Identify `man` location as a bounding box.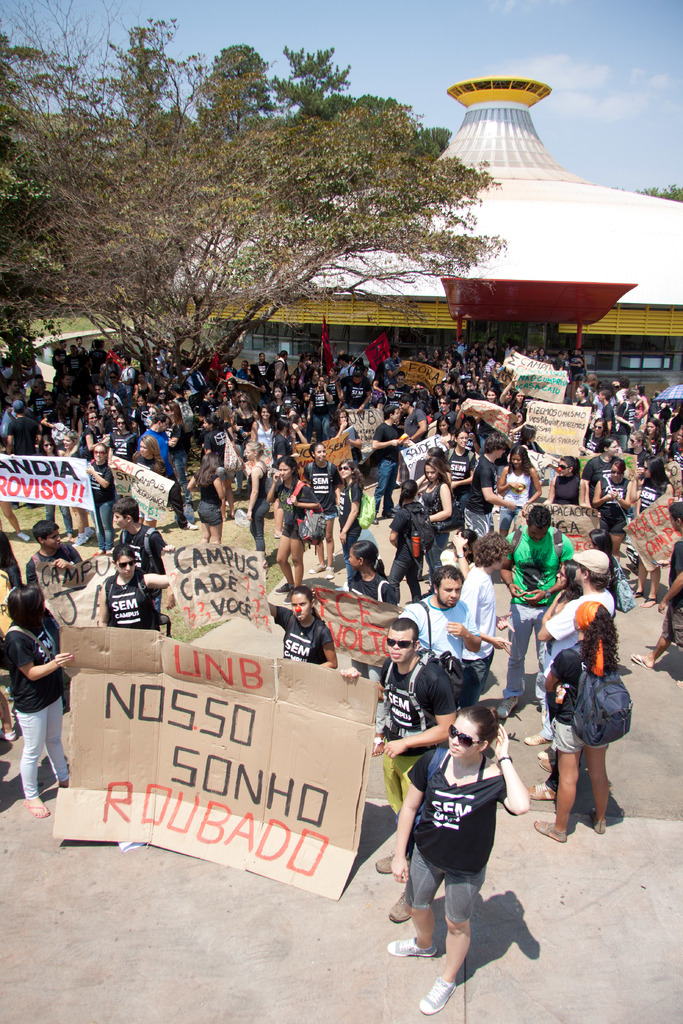
110,498,177,608.
